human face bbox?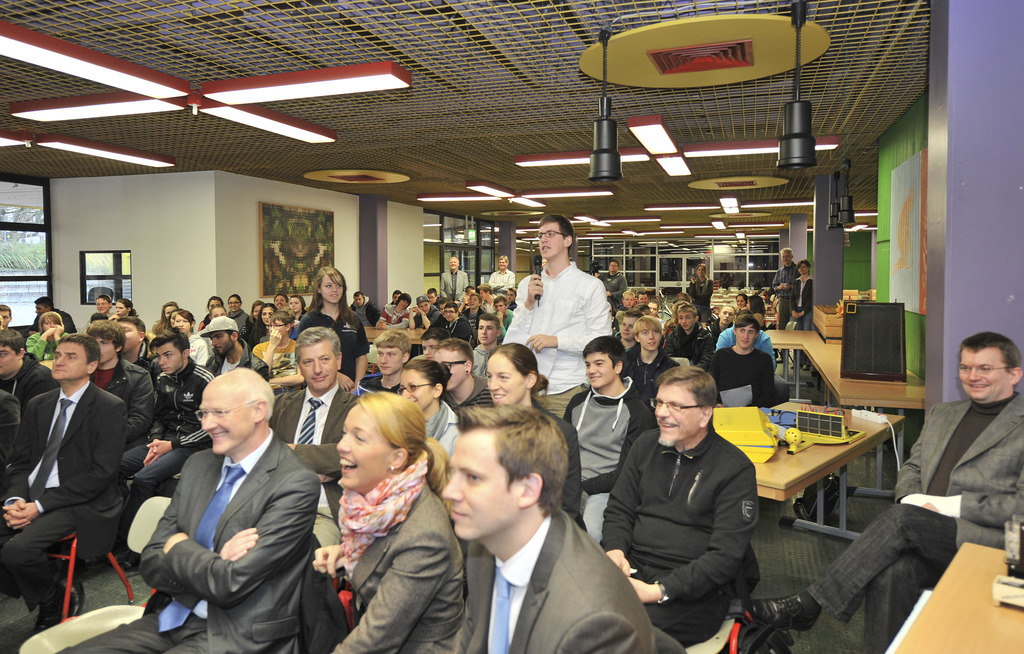
pyautogui.locateOnScreen(655, 385, 699, 450)
